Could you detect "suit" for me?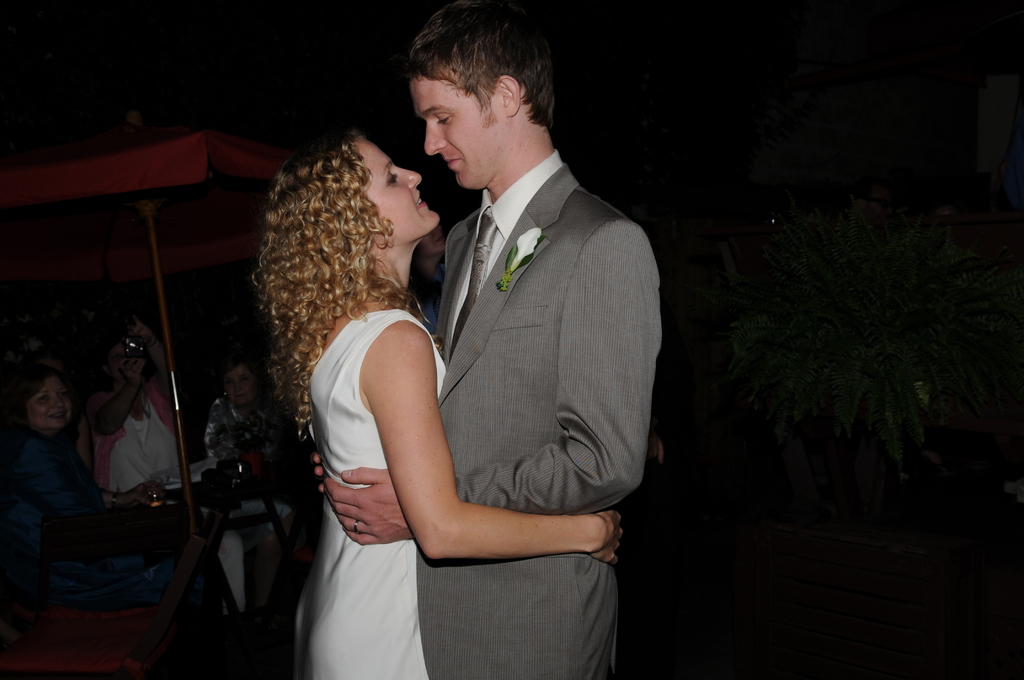
Detection result: locate(434, 152, 664, 679).
